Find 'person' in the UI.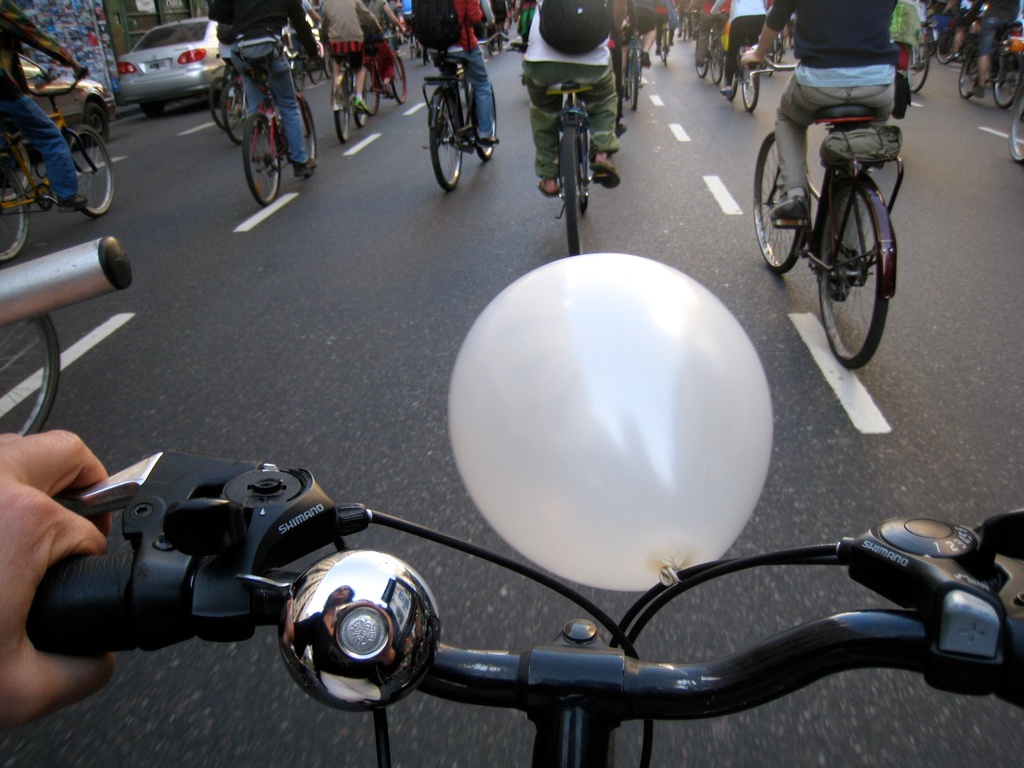
UI element at [x1=757, y1=0, x2=908, y2=407].
